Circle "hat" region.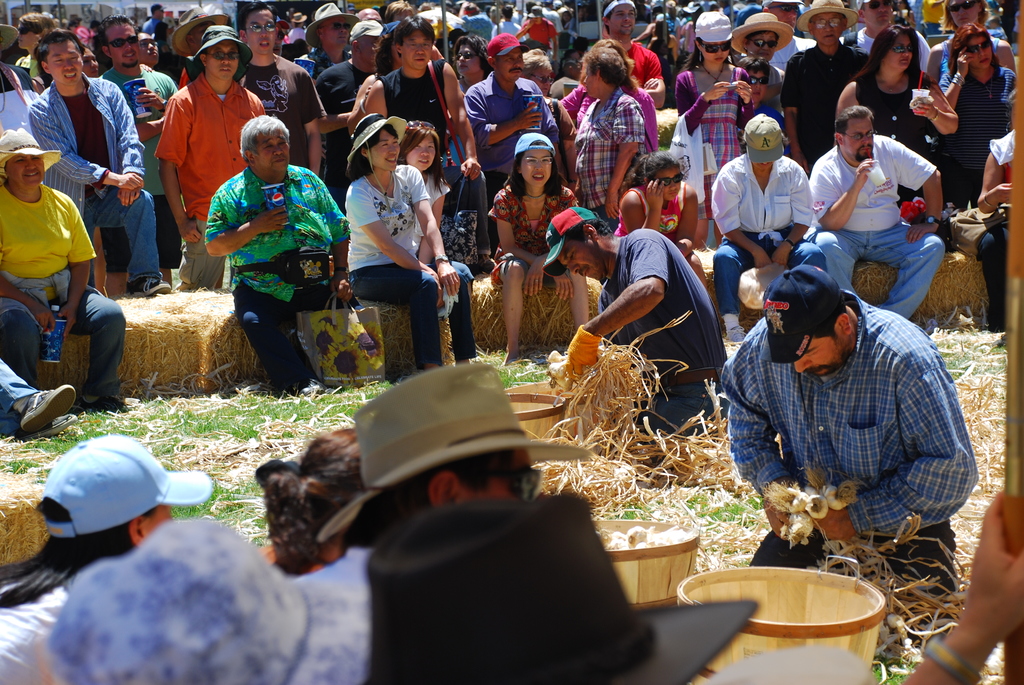
Region: pyautogui.locateOnScreen(799, 0, 861, 32).
